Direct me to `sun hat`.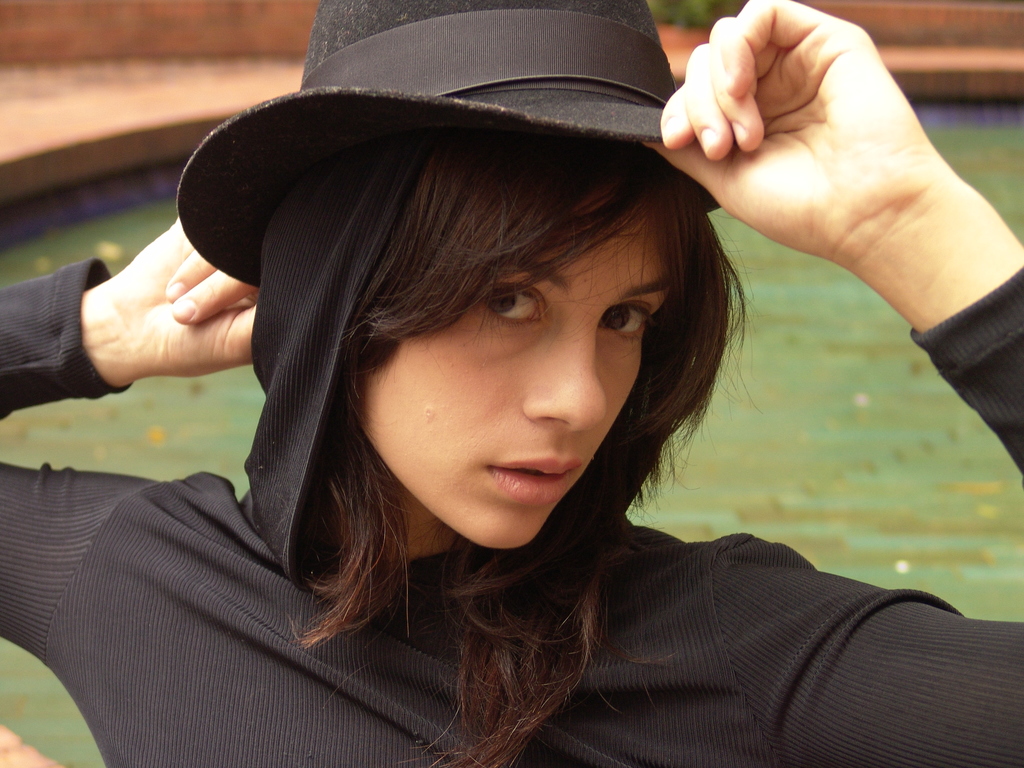
Direction: BBox(173, 0, 735, 299).
